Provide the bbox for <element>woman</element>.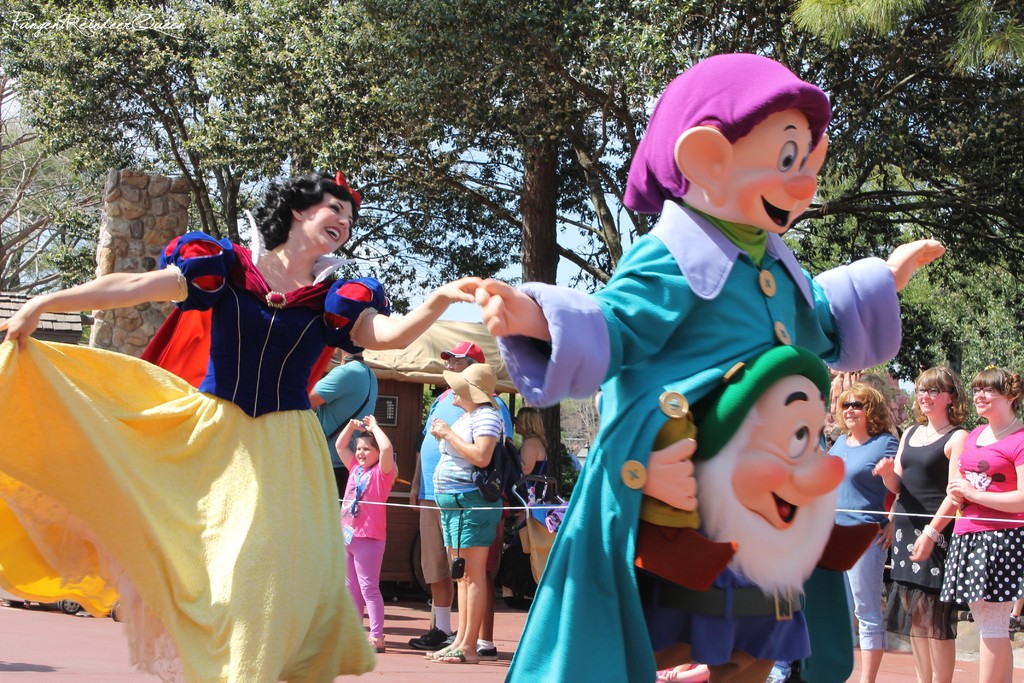
(x1=0, y1=167, x2=486, y2=682).
